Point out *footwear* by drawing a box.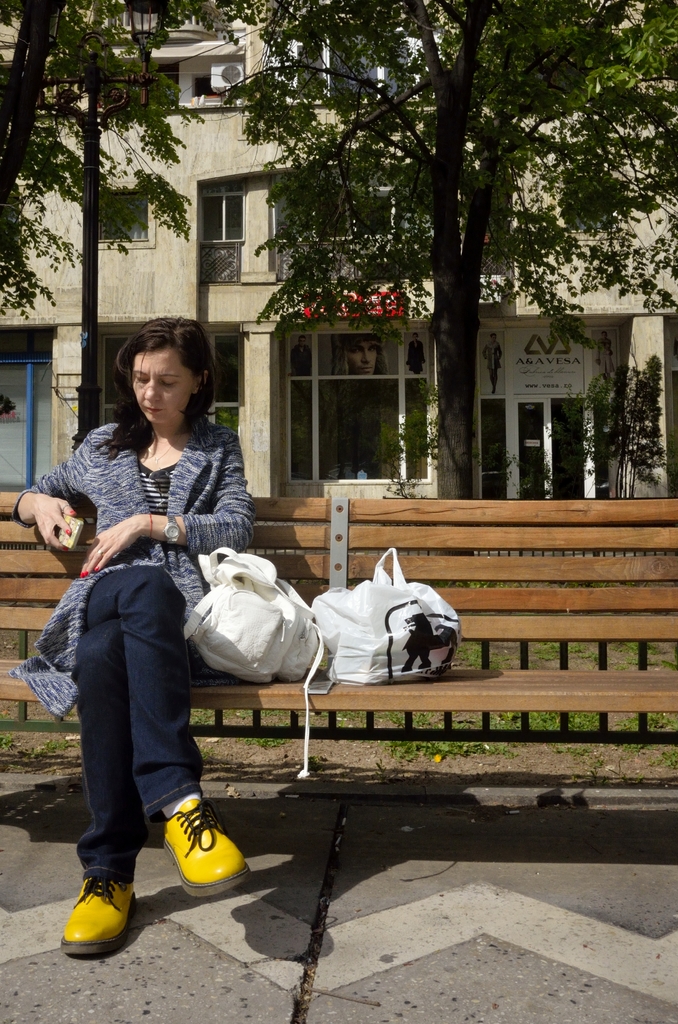
<bbox>52, 869, 131, 950</bbox>.
